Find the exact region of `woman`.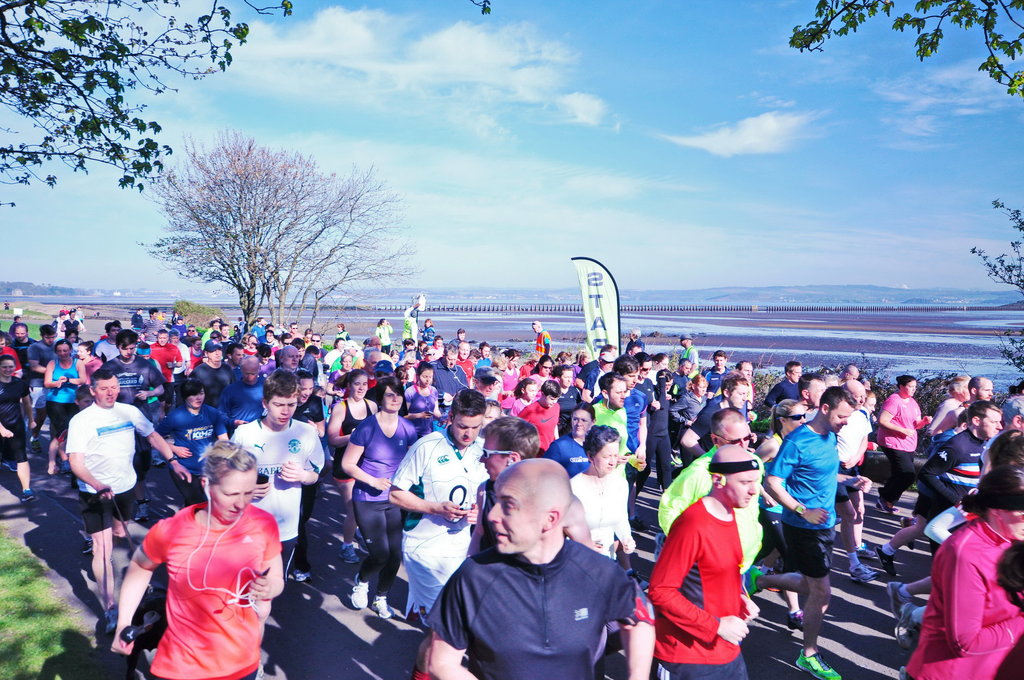
Exact region: select_region(560, 421, 639, 568).
